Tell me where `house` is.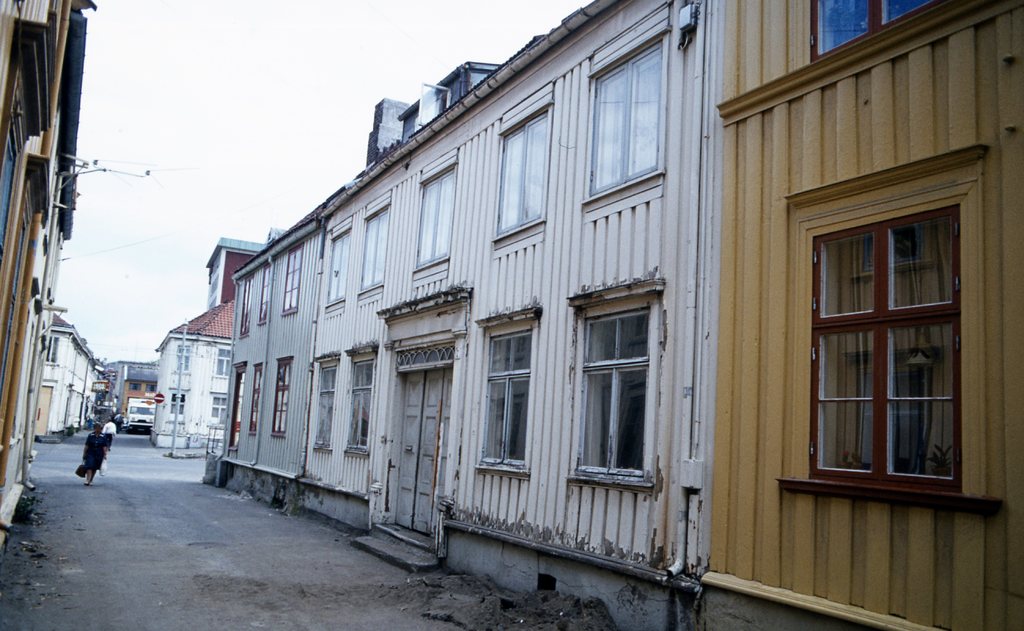
`house` is at [147,242,271,452].
